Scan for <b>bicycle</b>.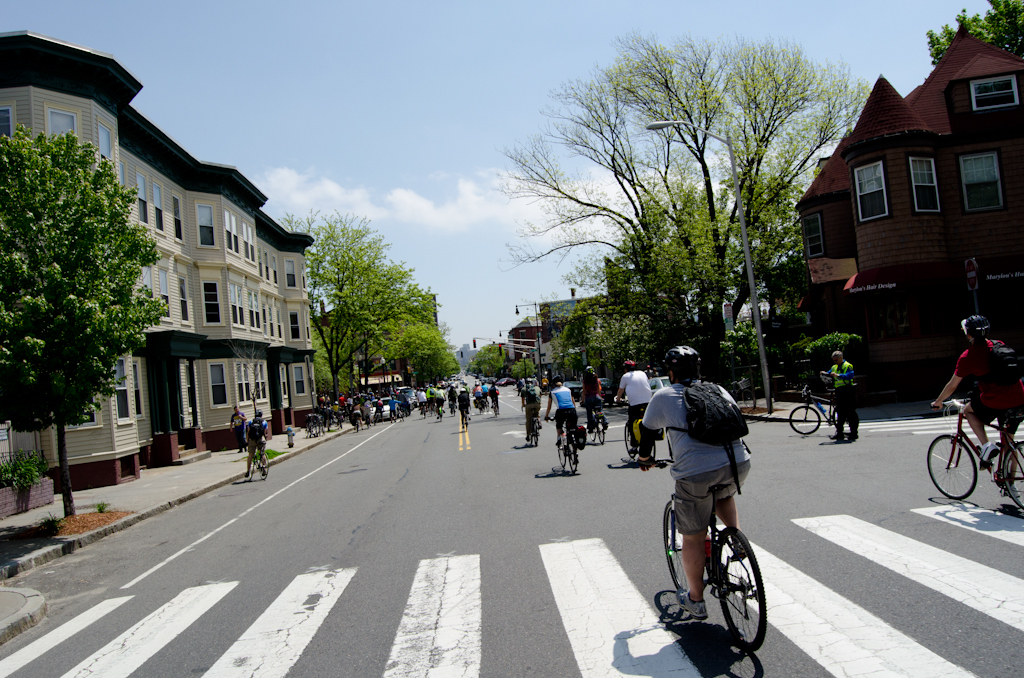
Scan result: 397 407 404 421.
